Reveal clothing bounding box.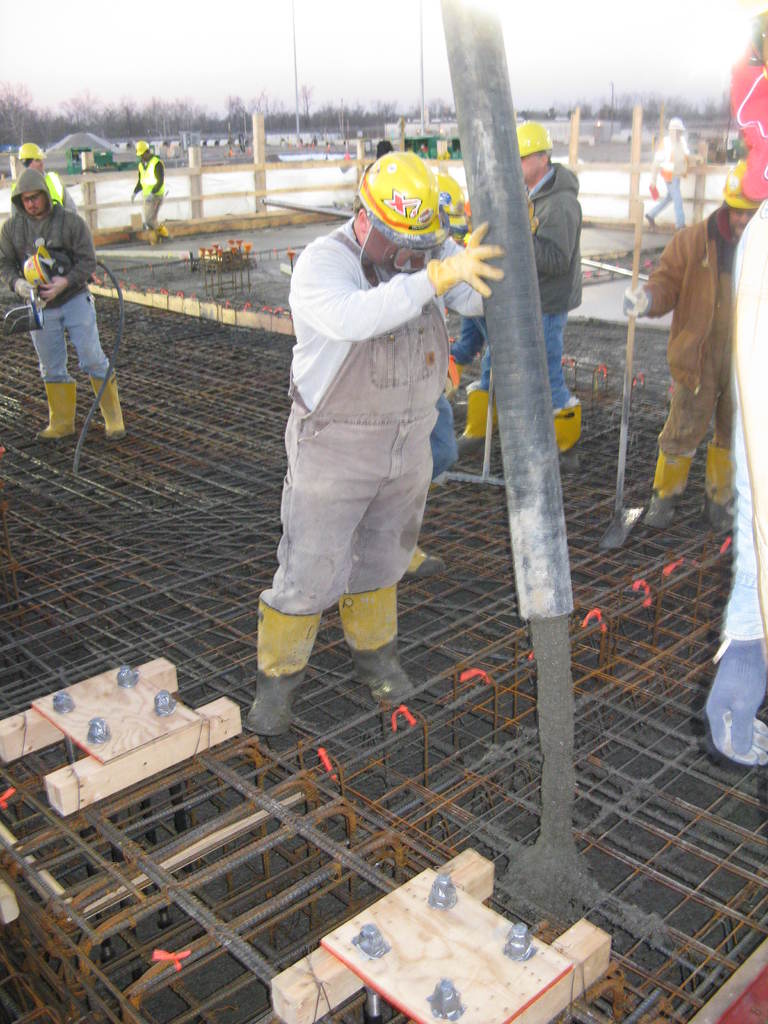
Revealed: <region>0, 204, 116, 385</region>.
